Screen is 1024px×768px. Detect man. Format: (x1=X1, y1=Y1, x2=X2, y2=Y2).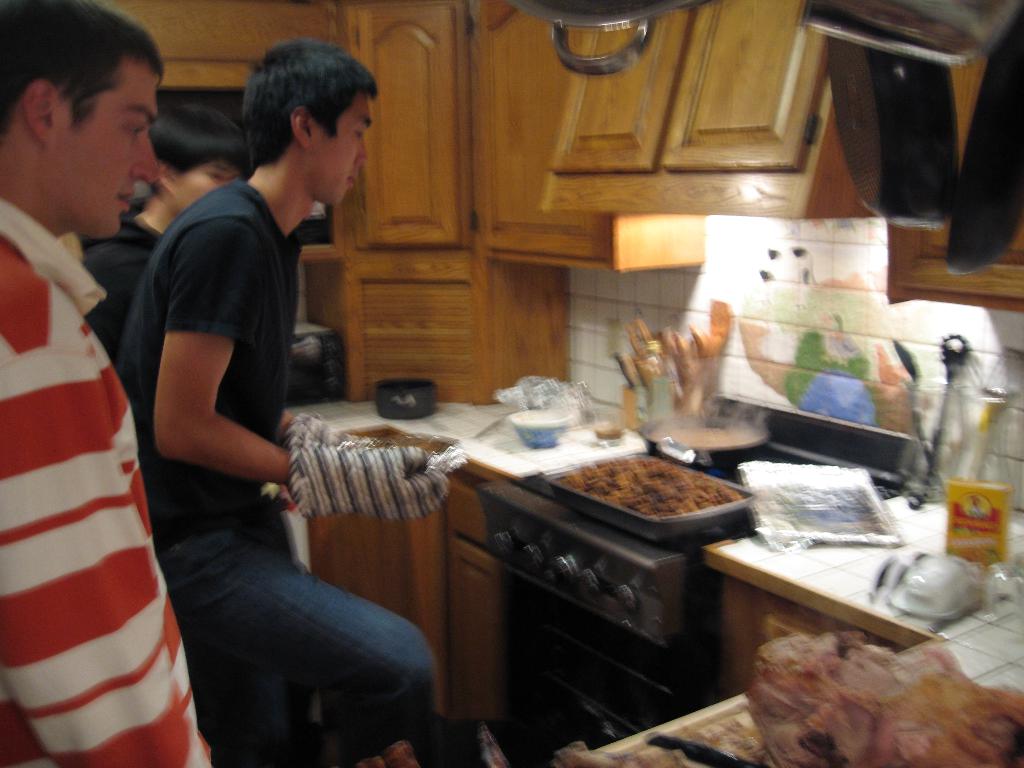
(x1=74, y1=104, x2=246, y2=400).
